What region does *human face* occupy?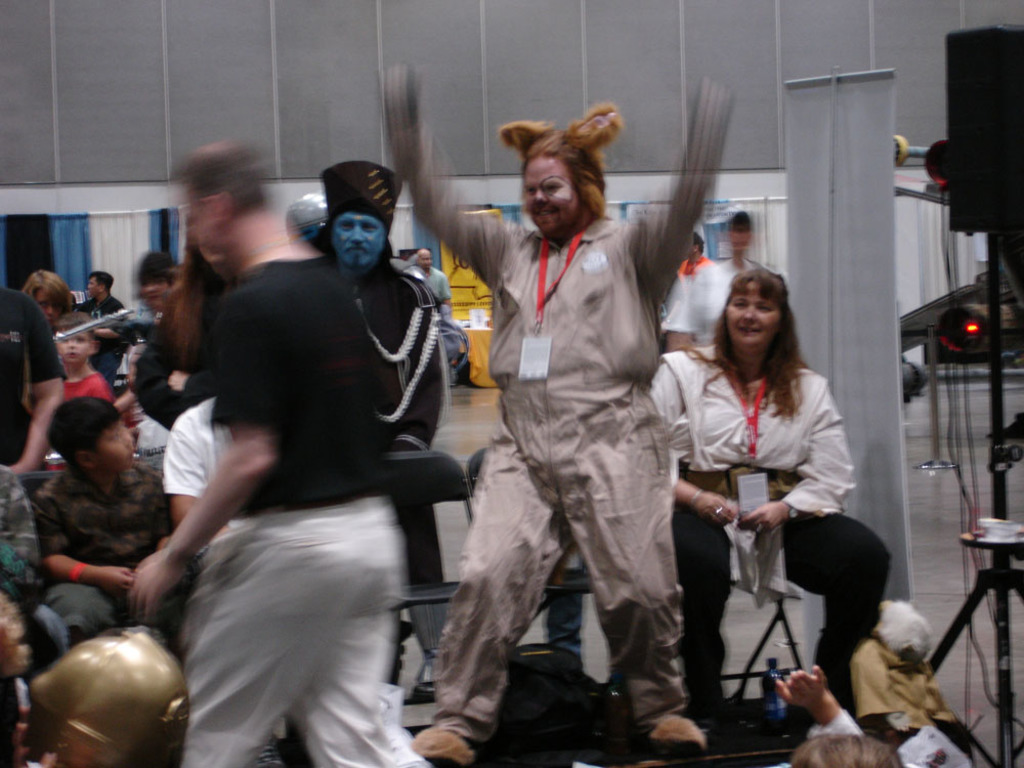
(x1=526, y1=160, x2=572, y2=225).
